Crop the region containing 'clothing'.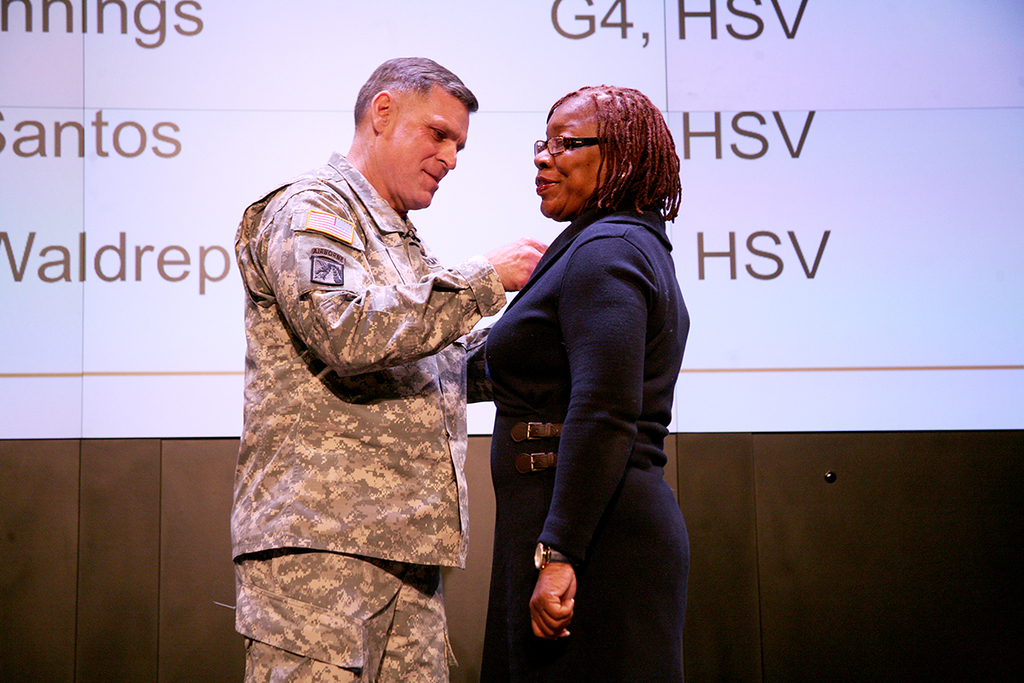
Crop region: (left=241, top=155, right=532, bottom=682).
